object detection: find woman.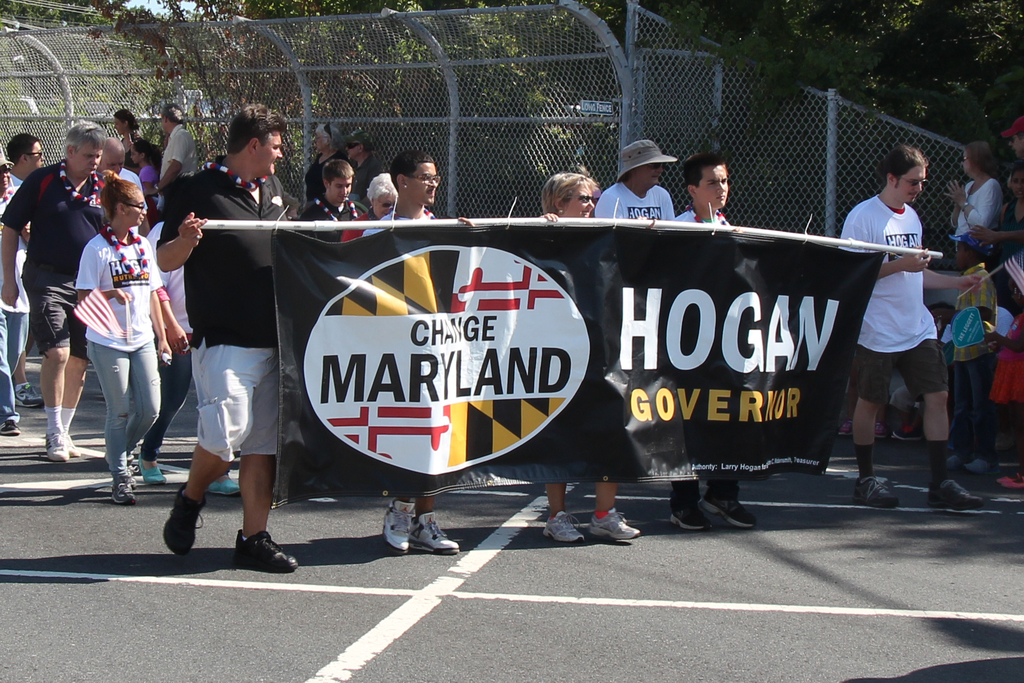
Rect(538, 168, 667, 550).
